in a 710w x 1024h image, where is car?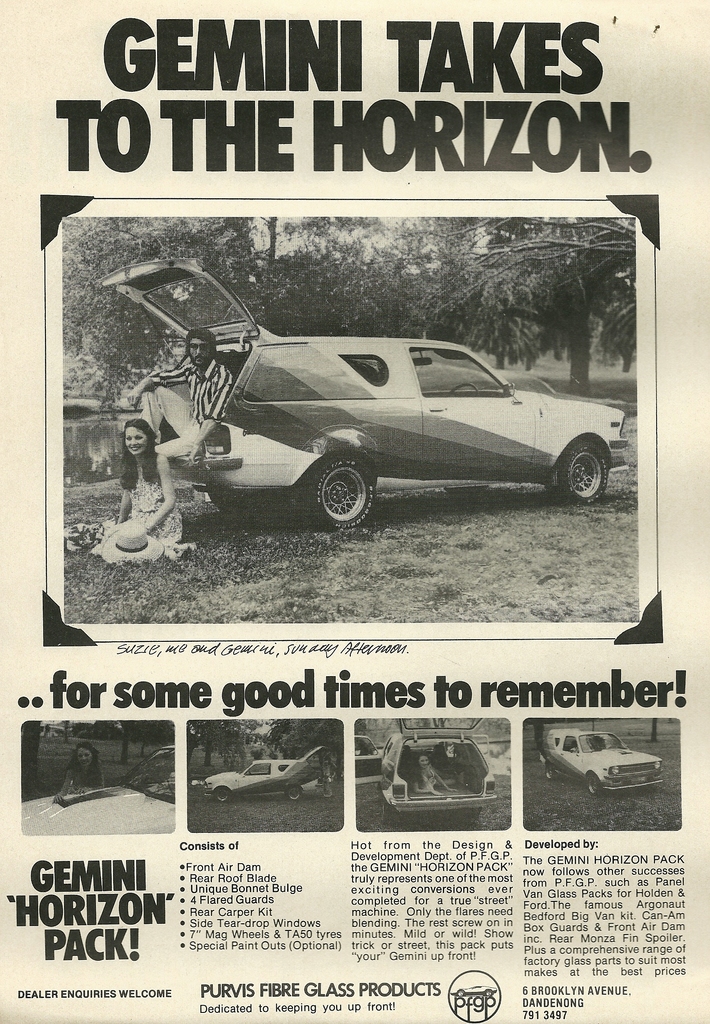
<bbox>108, 249, 633, 538</bbox>.
